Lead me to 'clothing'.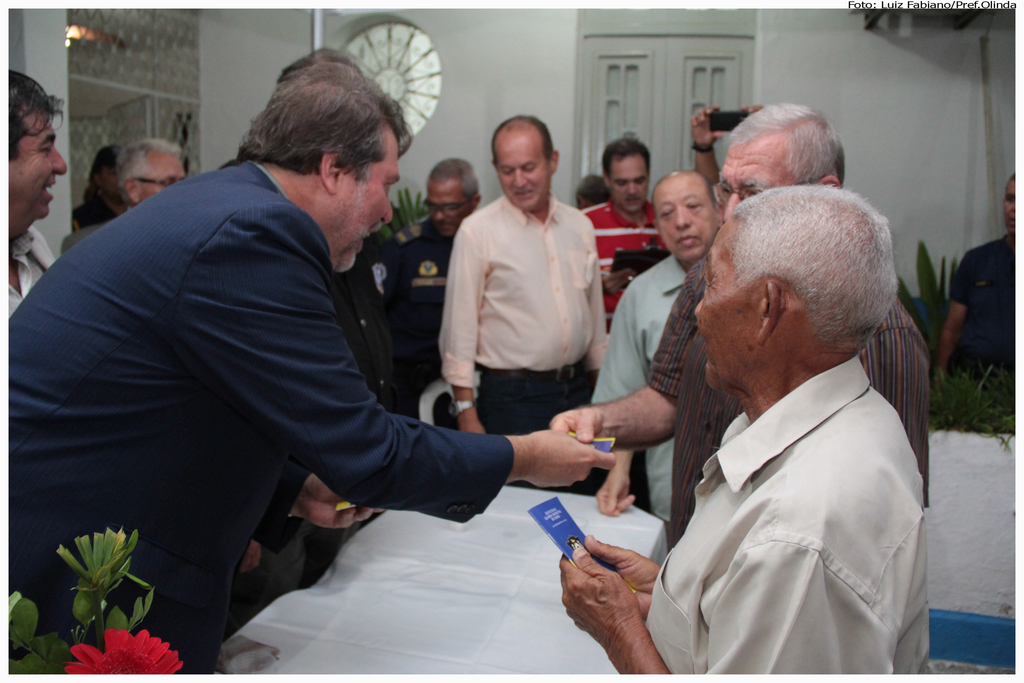
Lead to x1=644, y1=358, x2=934, y2=682.
